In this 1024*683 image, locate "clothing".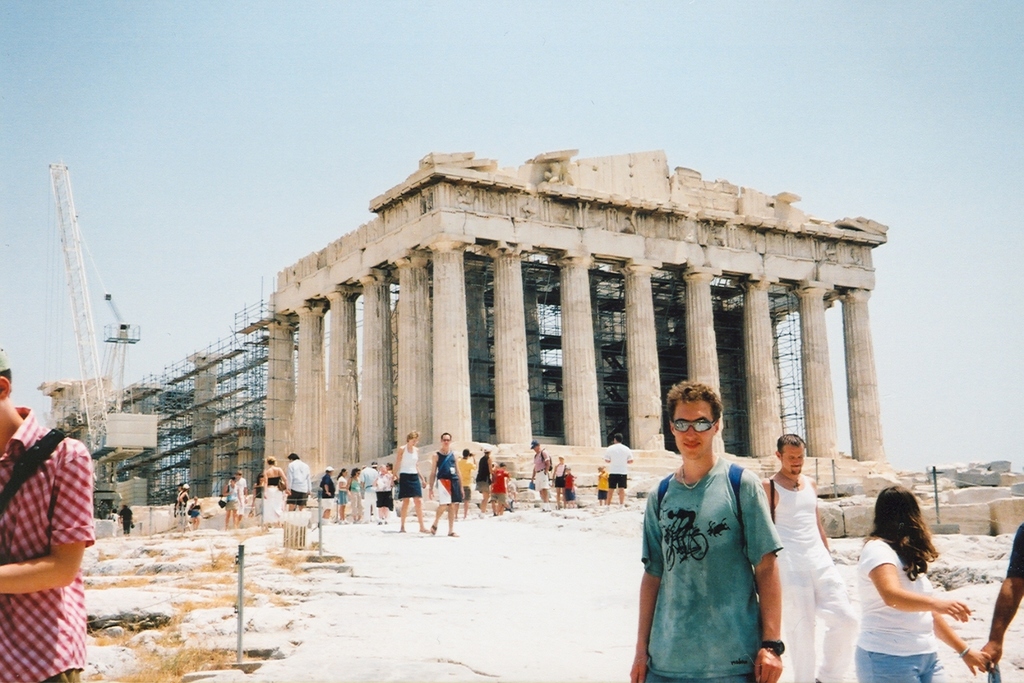
Bounding box: (438, 447, 460, 500).
